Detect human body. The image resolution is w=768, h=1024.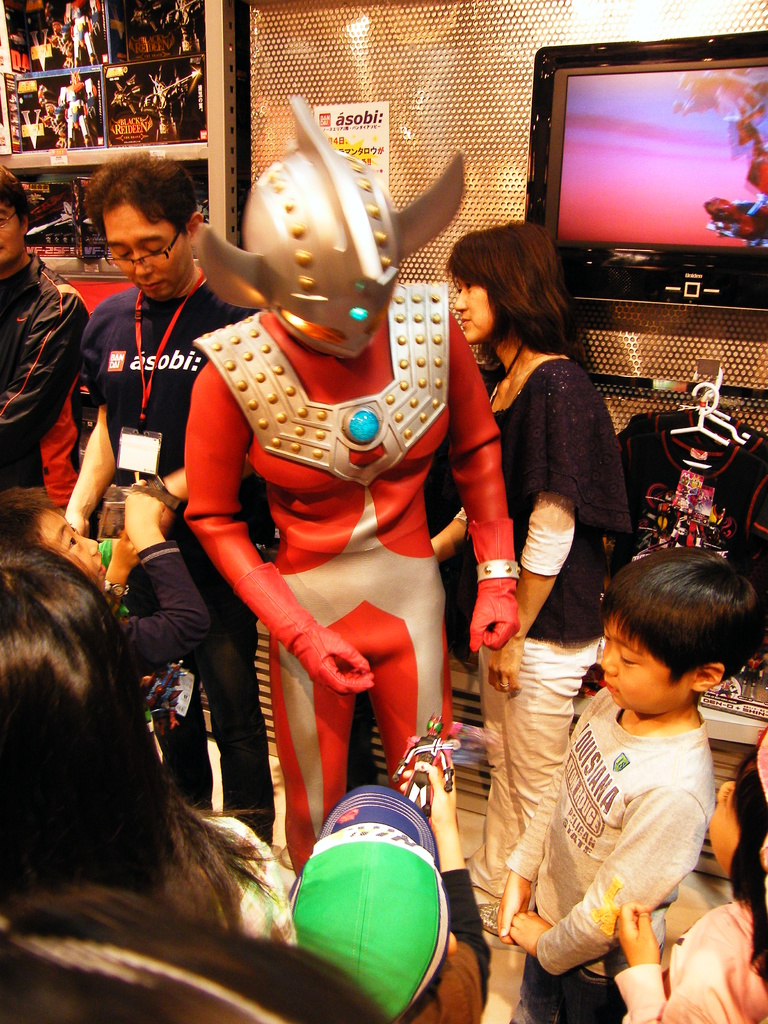
<bbox>408, 753, 499, 1023</bbox>.
